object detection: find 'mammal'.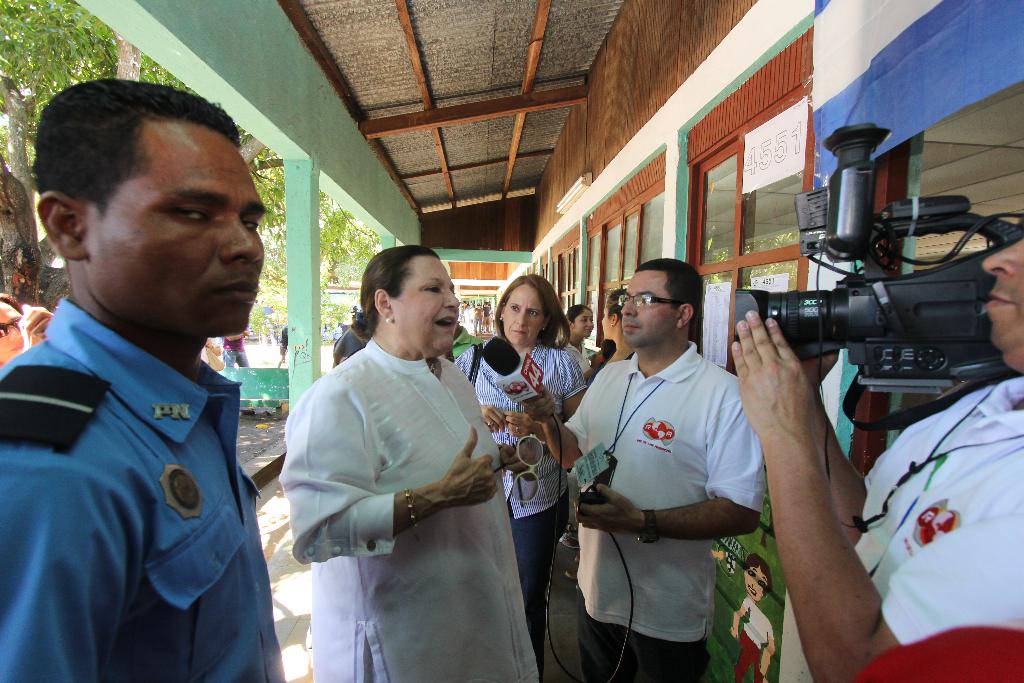
crop(726, 549, 781, 682).
